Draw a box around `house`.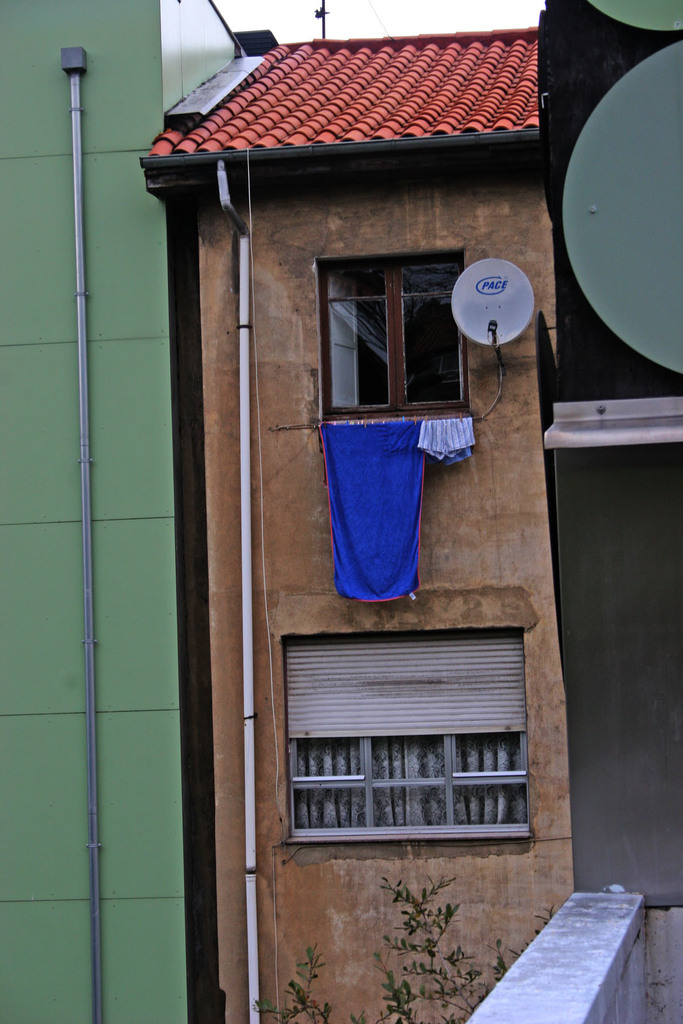
[left=137, top=20, right=682, bottom=1023].
